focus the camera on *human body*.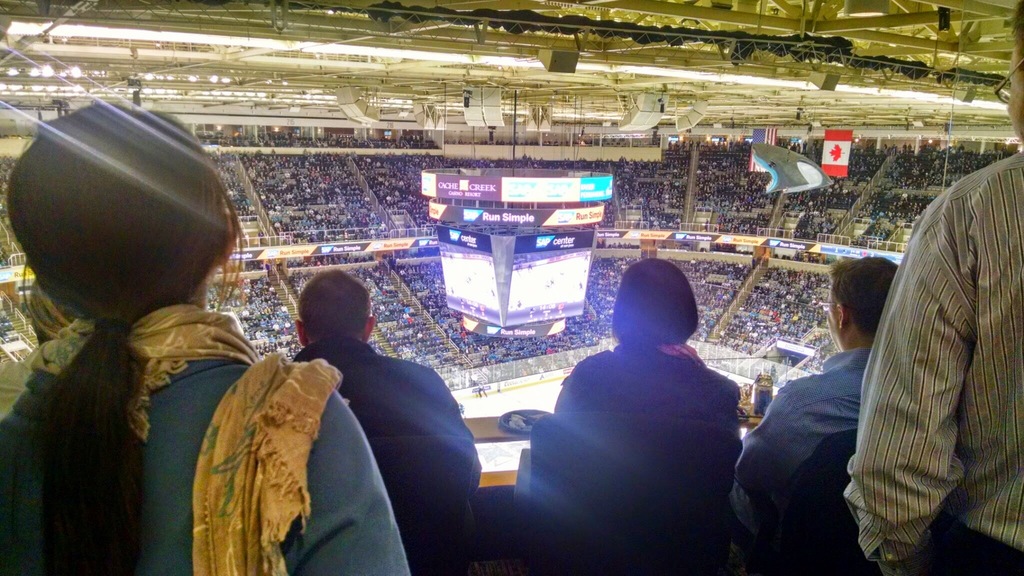
Focus region: {"left": 0, "top": 298, "right": 412, "bottom": 575}.
